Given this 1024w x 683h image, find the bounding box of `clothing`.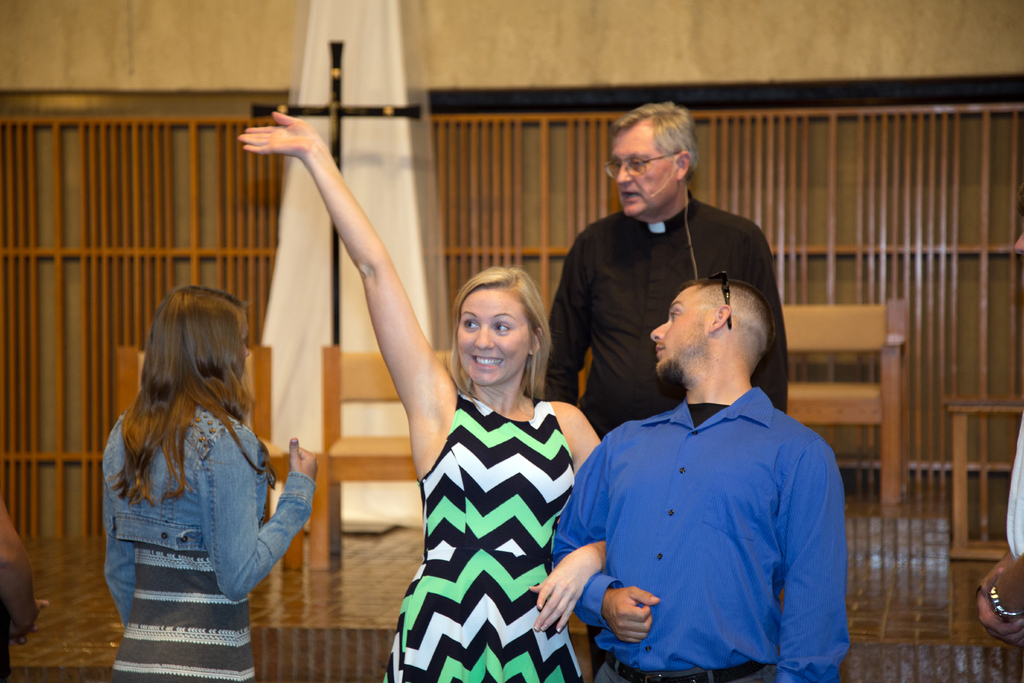
locate(99, 399, 305, 682).
